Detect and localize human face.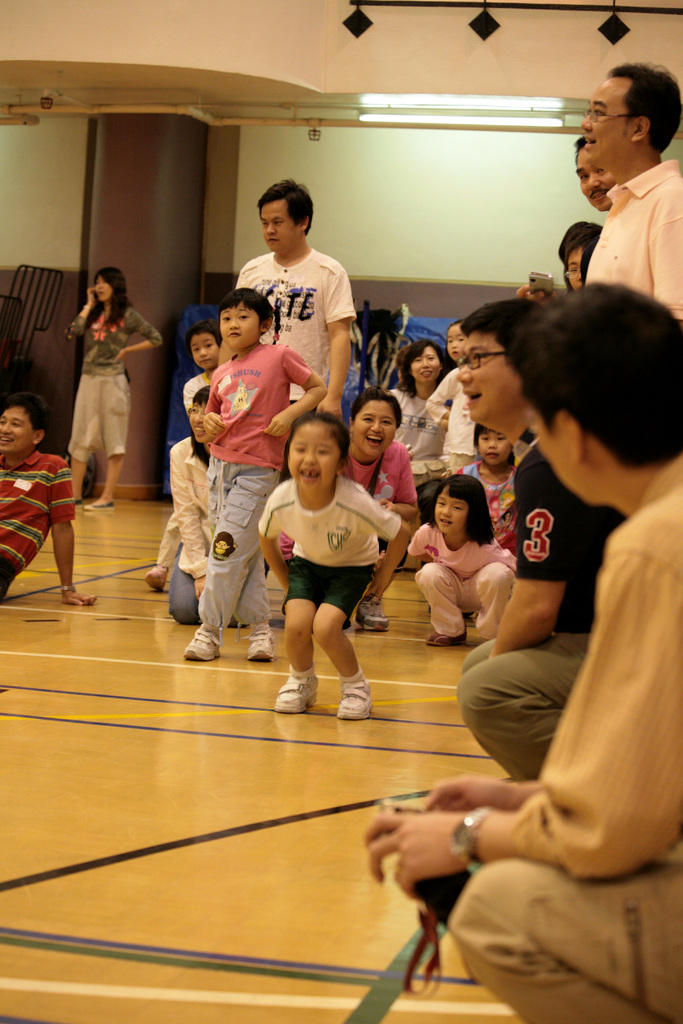
Localized at select_region(354, 396, 396, 459).
